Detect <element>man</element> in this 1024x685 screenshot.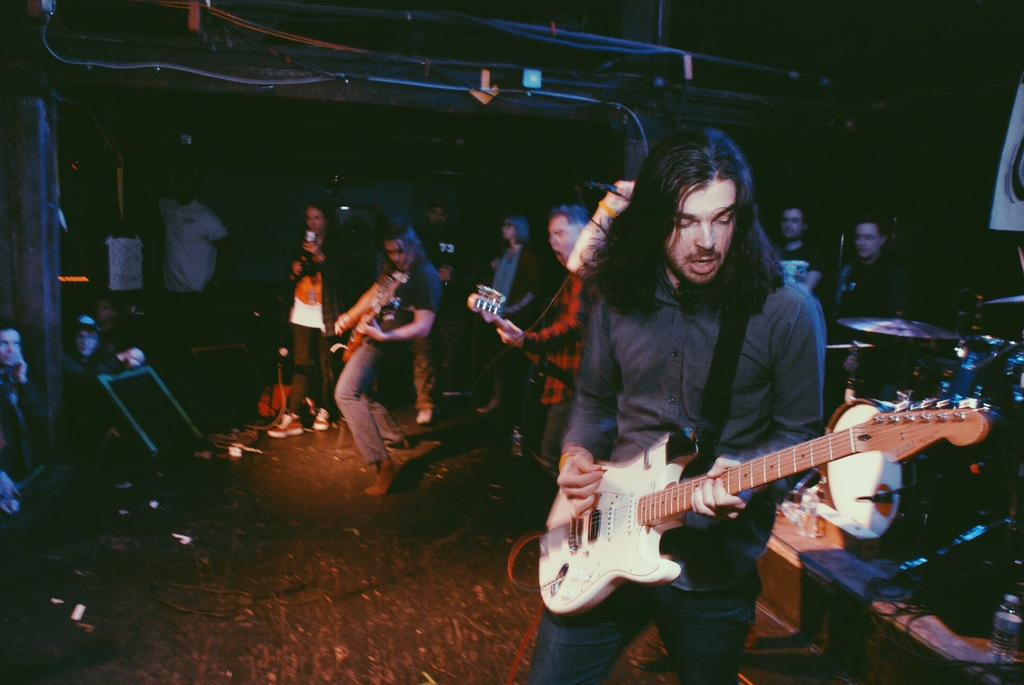
Detection: box(324, 227, 428, 489).
